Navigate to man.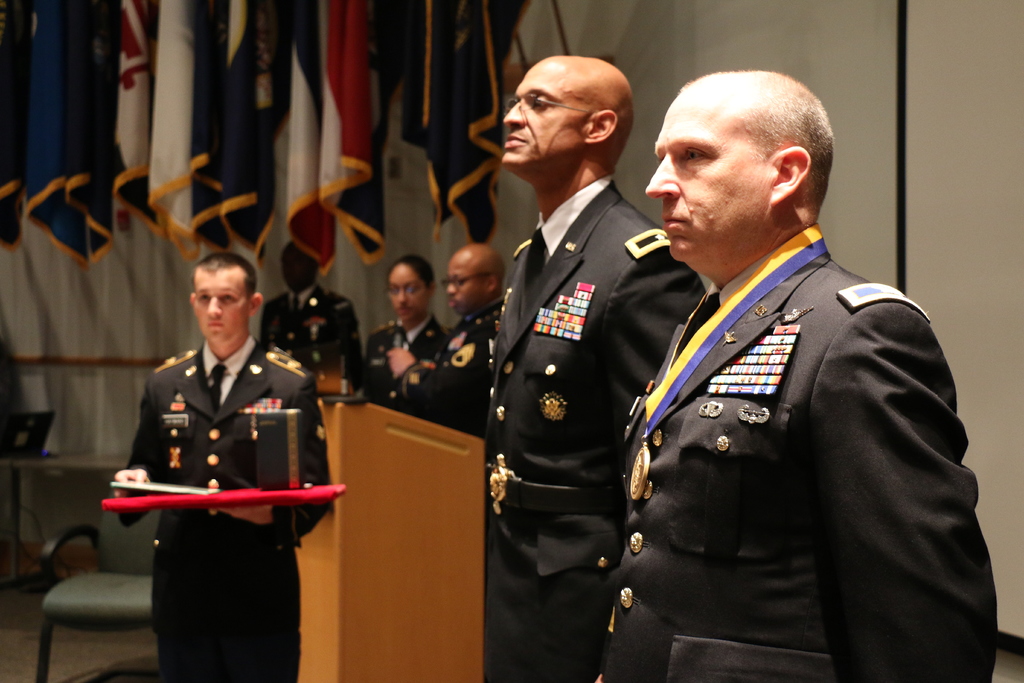
Navigation target: box=[481, 51, 704, 682].
